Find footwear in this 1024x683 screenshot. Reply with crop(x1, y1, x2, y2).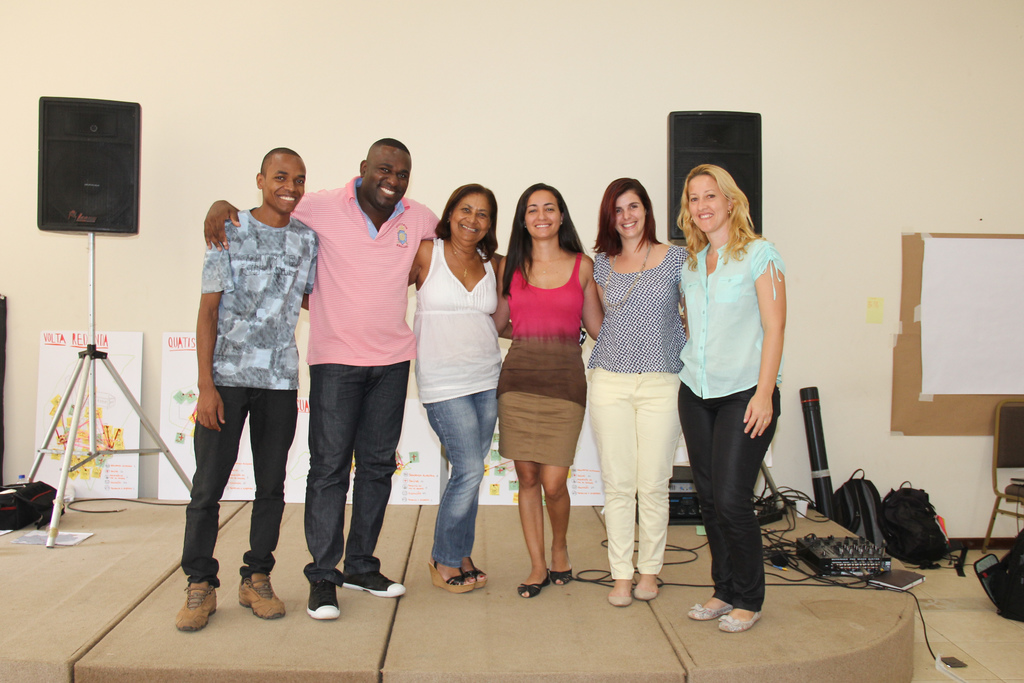
crop(548, 567, 571, 584).
